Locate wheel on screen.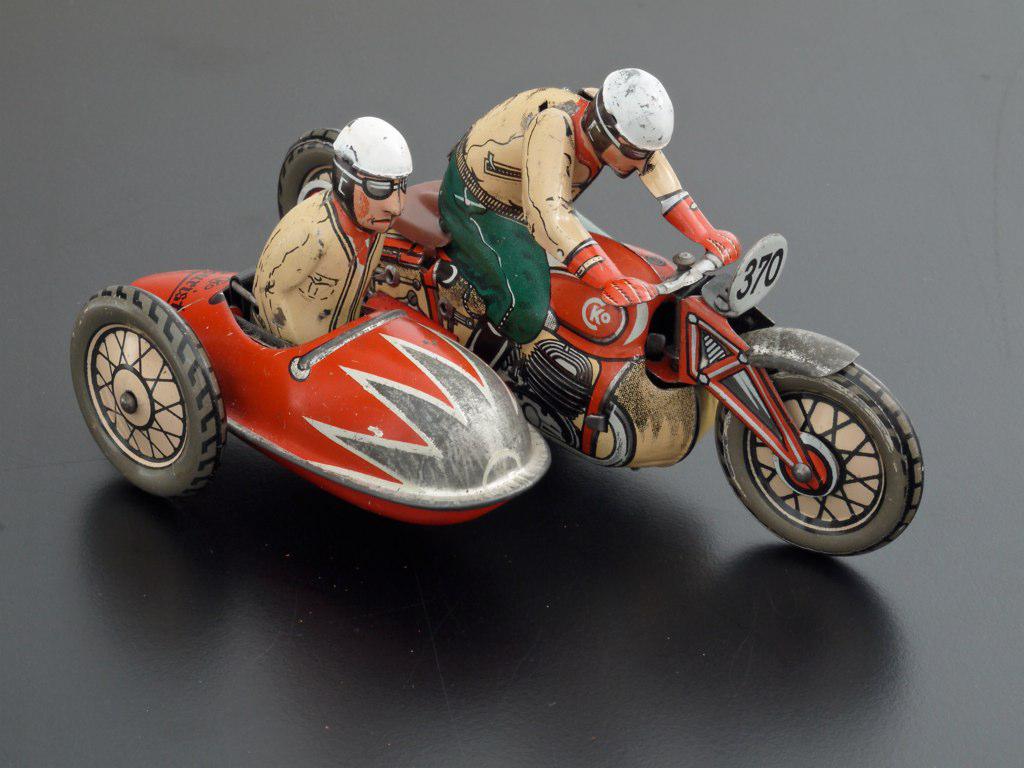
On screen at 714, 344, 910, 552.
